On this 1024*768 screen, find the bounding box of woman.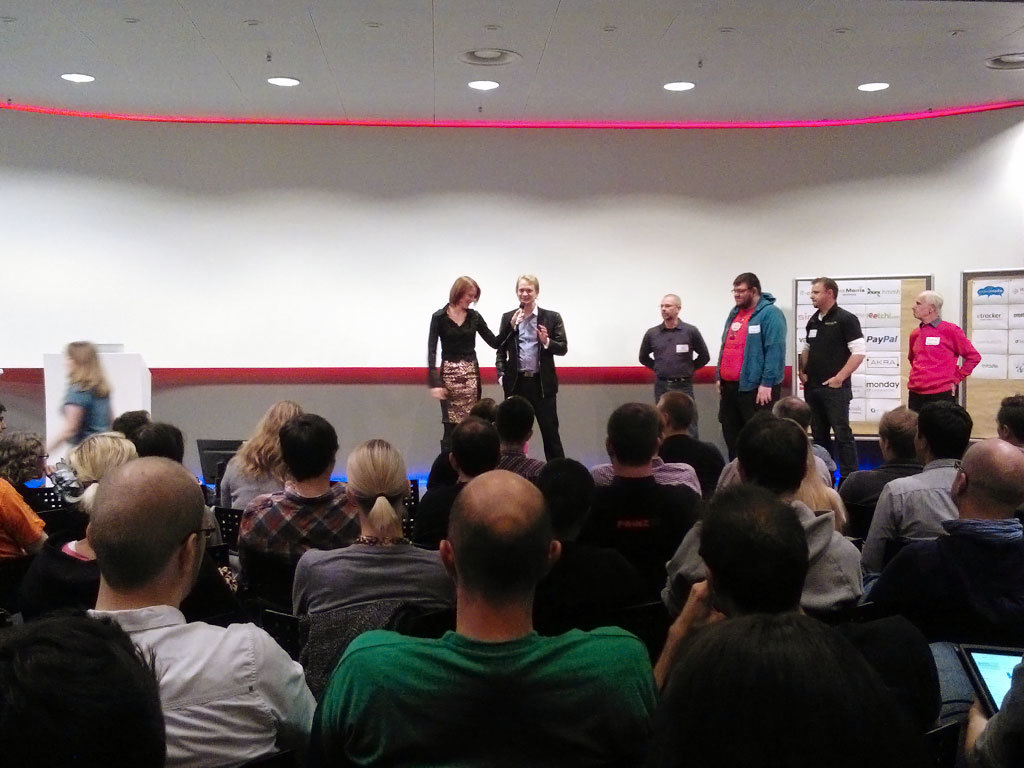
Bounding box: box(37, 328, 121, 451).
